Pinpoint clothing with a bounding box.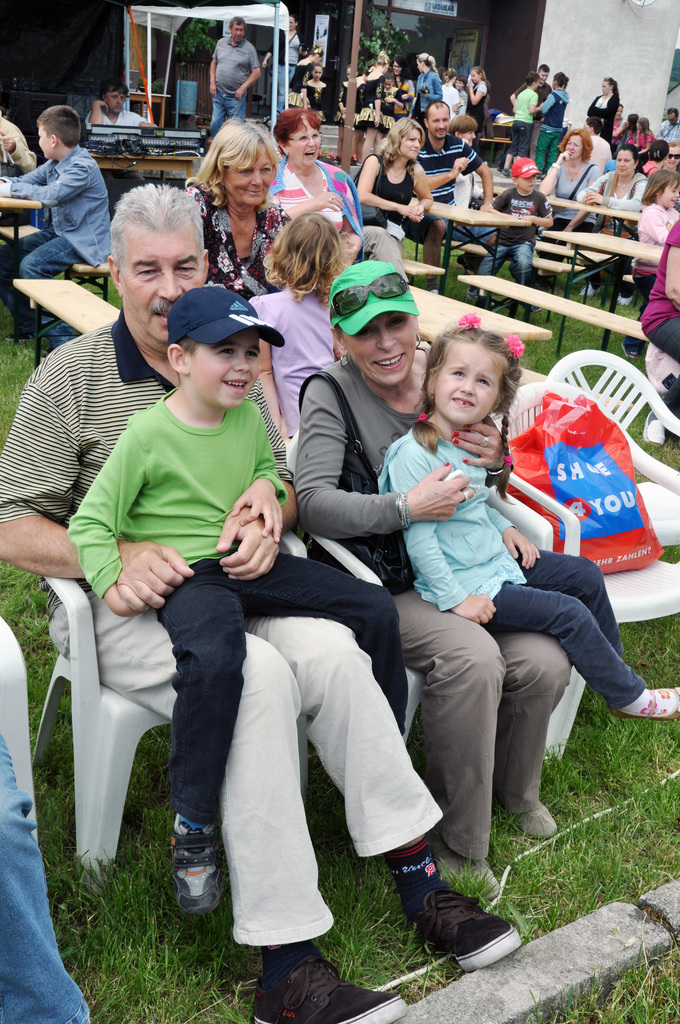
x1=632, y1=211, x2=679, y2=250.
